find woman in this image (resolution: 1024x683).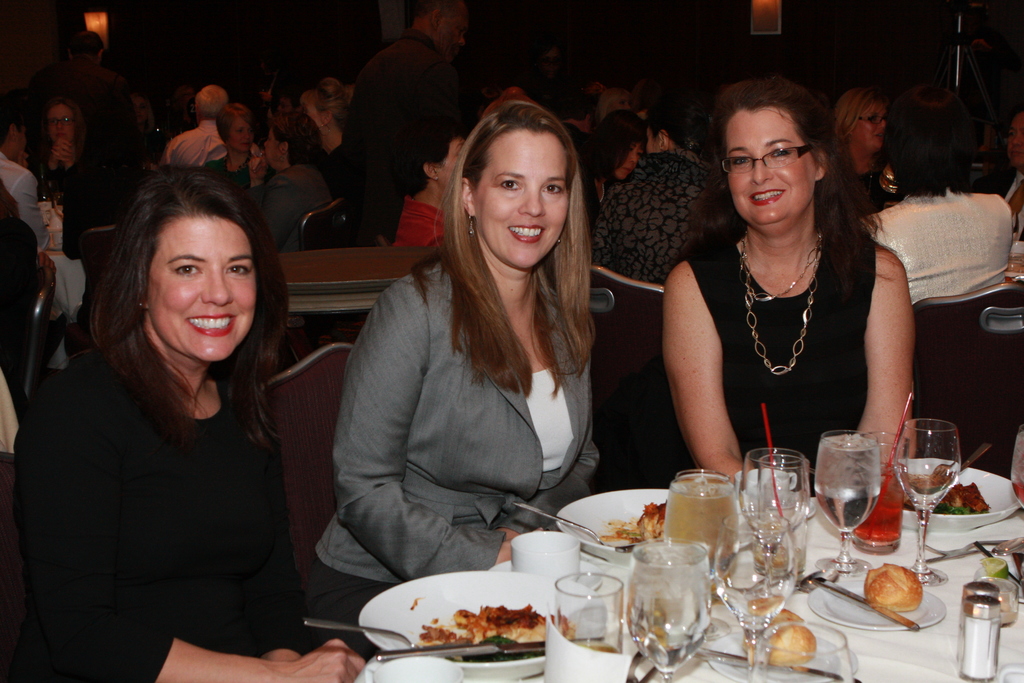
[833,90,906,217].
